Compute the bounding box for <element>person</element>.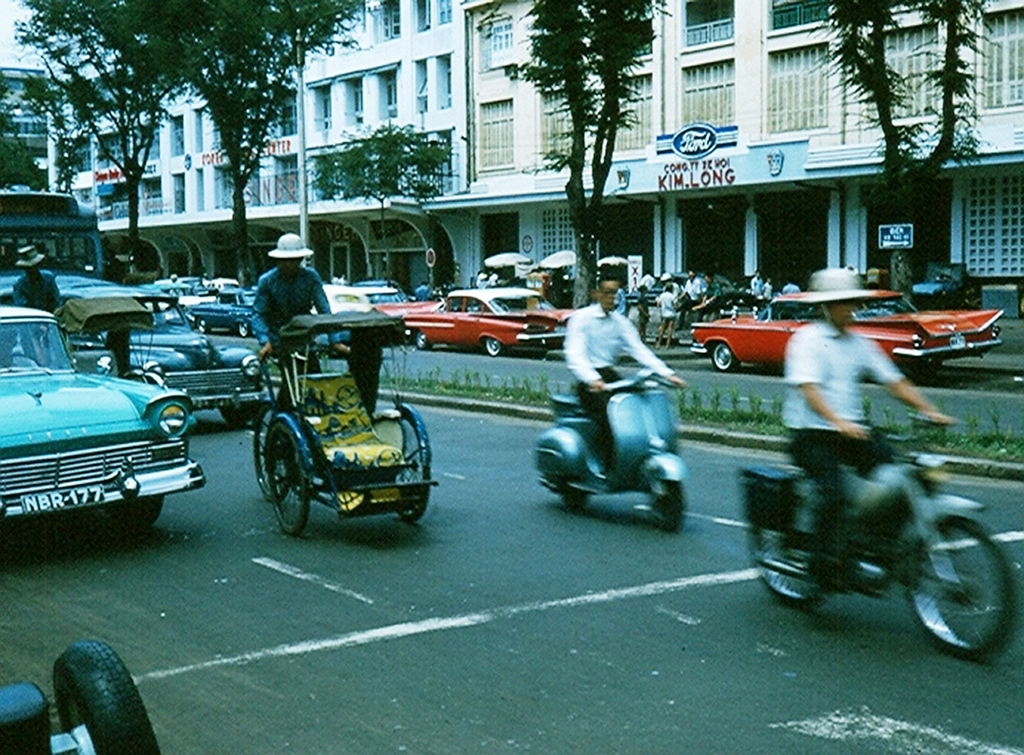
crop(559, 277, 684, 472).
